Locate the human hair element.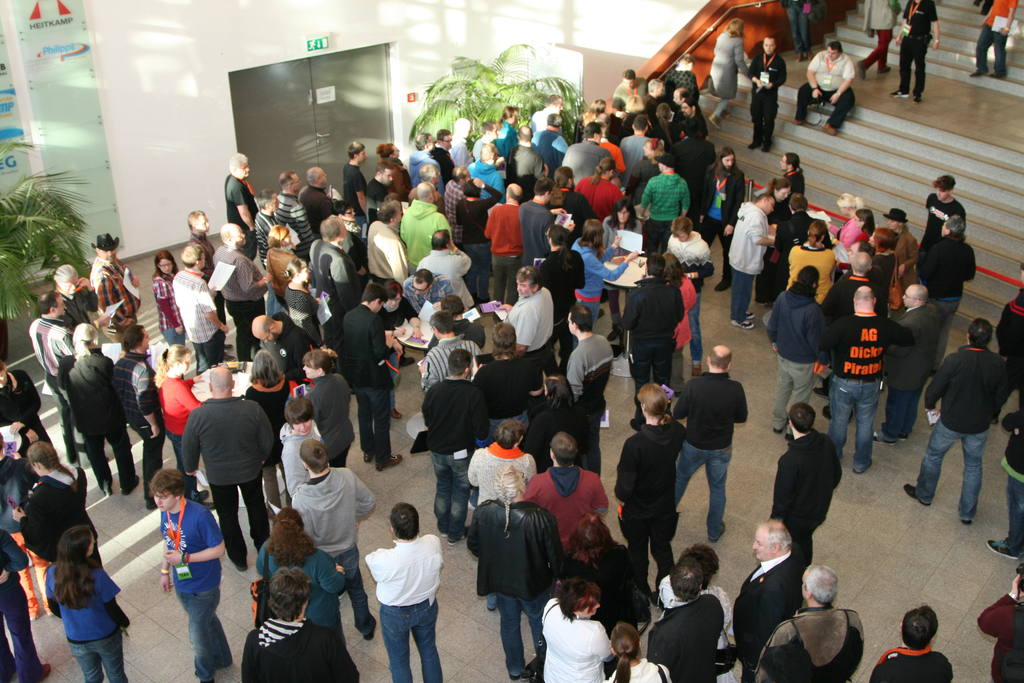
Element bbox: x1=609, y1=621, x2=640, y2=682.
